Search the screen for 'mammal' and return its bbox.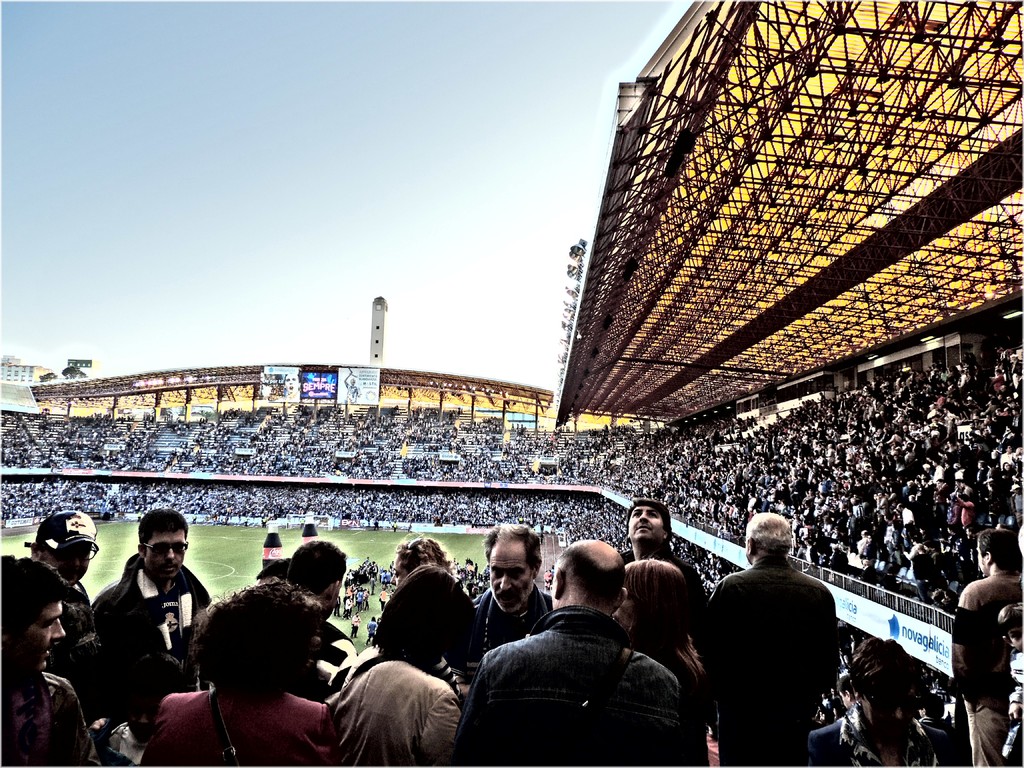
Found: box(458, 522, 550, 698).
